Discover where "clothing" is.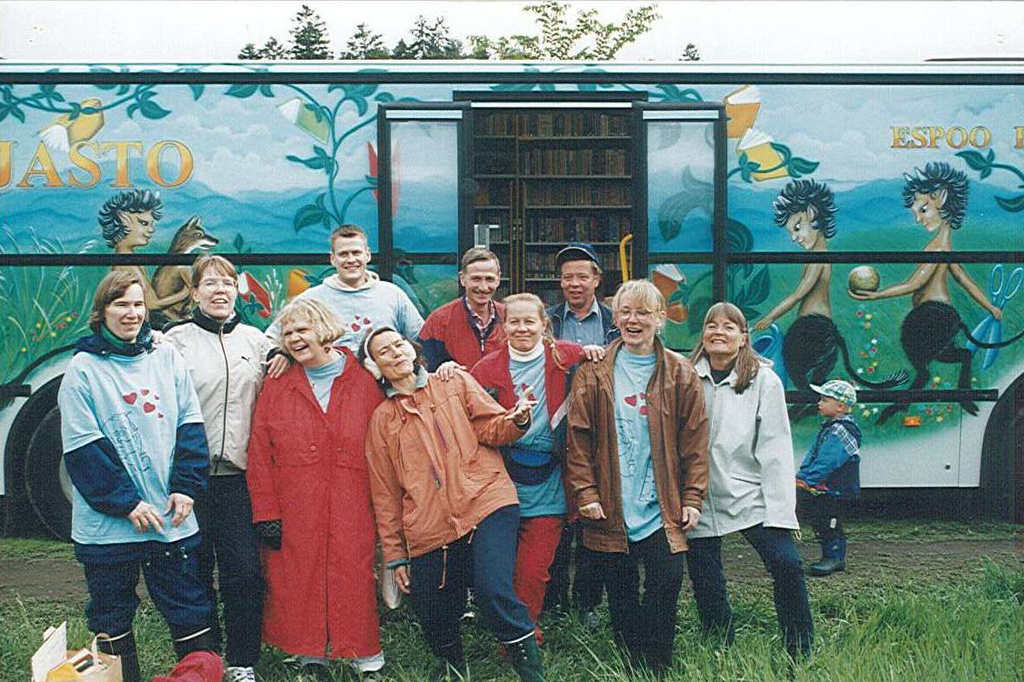
Discovered at bbox(162, 298, 287, 654).
